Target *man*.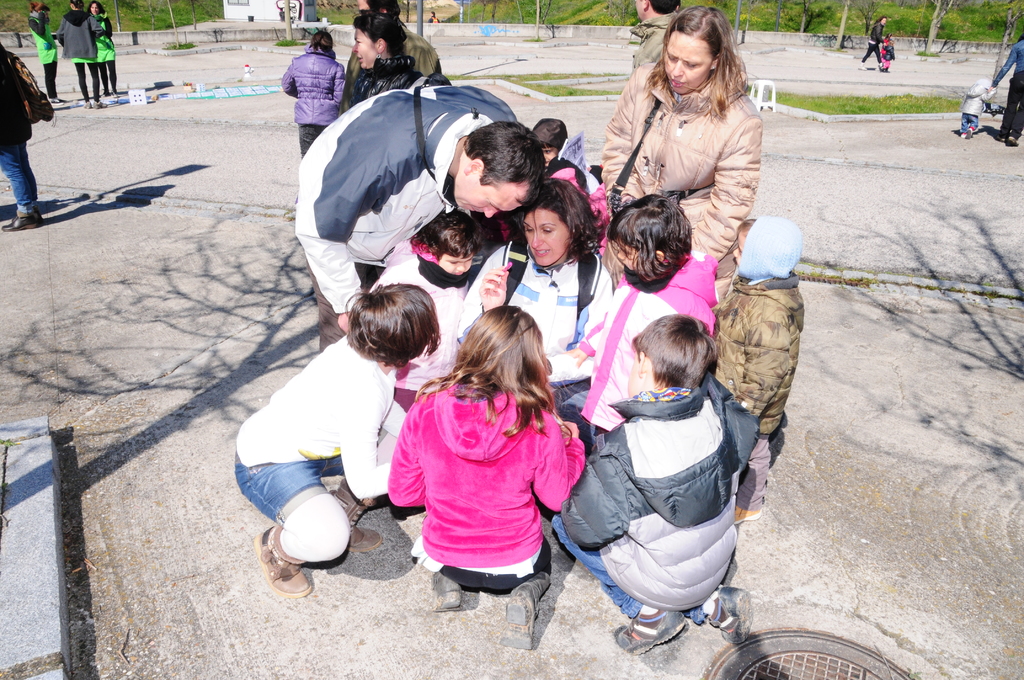
Target region: (298,79,548,329).
